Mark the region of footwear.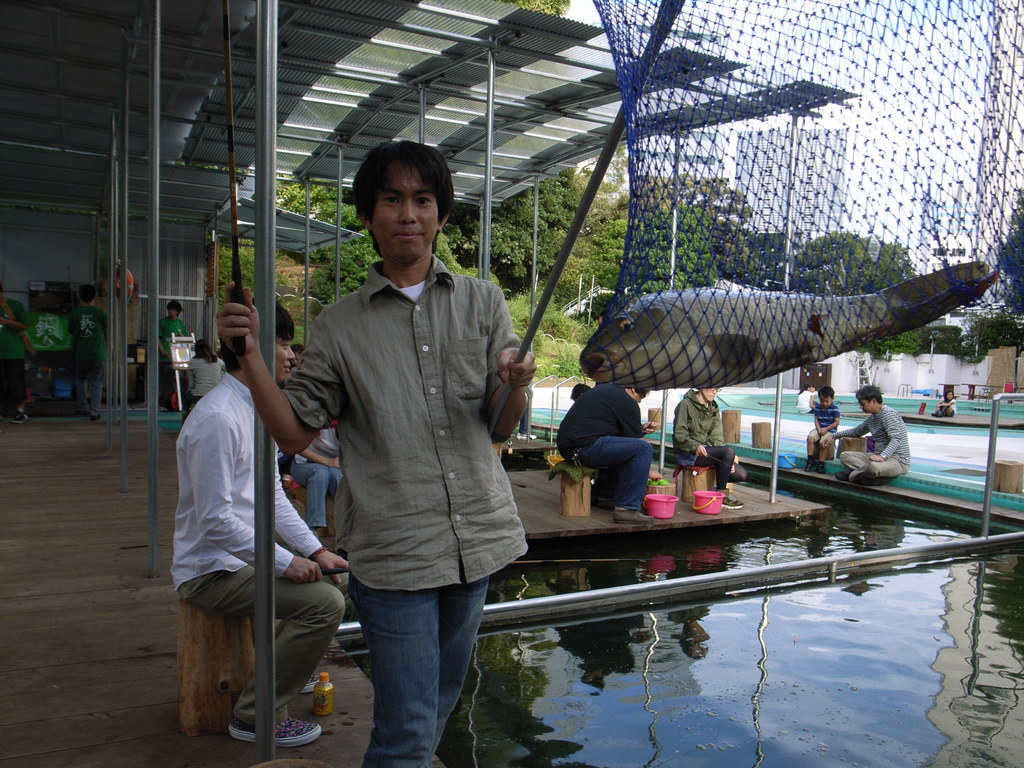
Region: select_region(594, 498, 615, 512).
